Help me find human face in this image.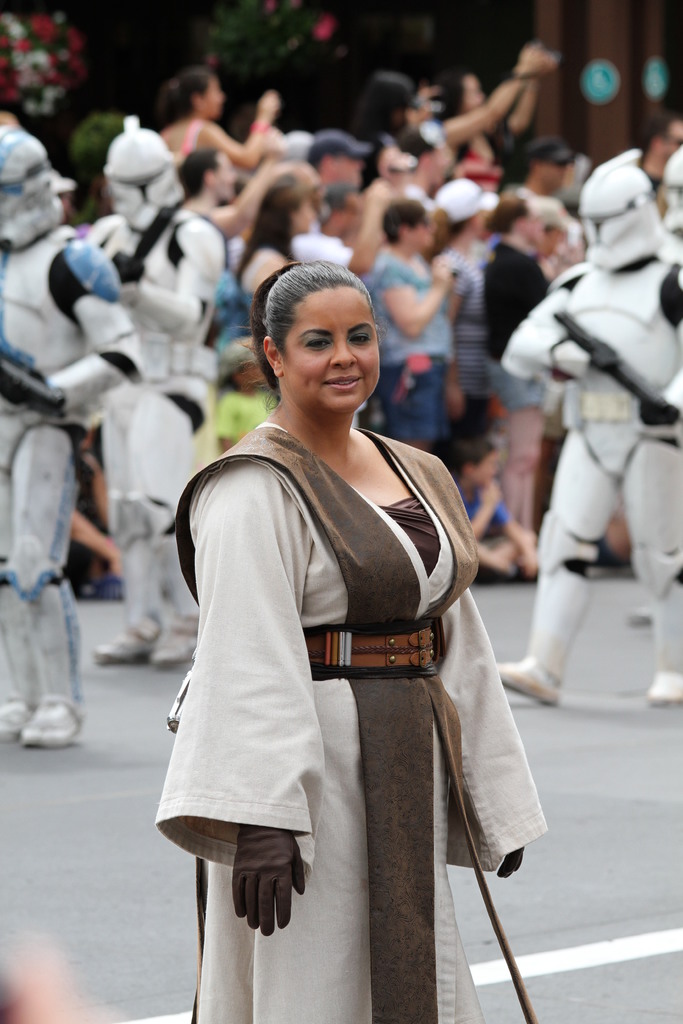
Found it: region(543, 158, 569, 184).
